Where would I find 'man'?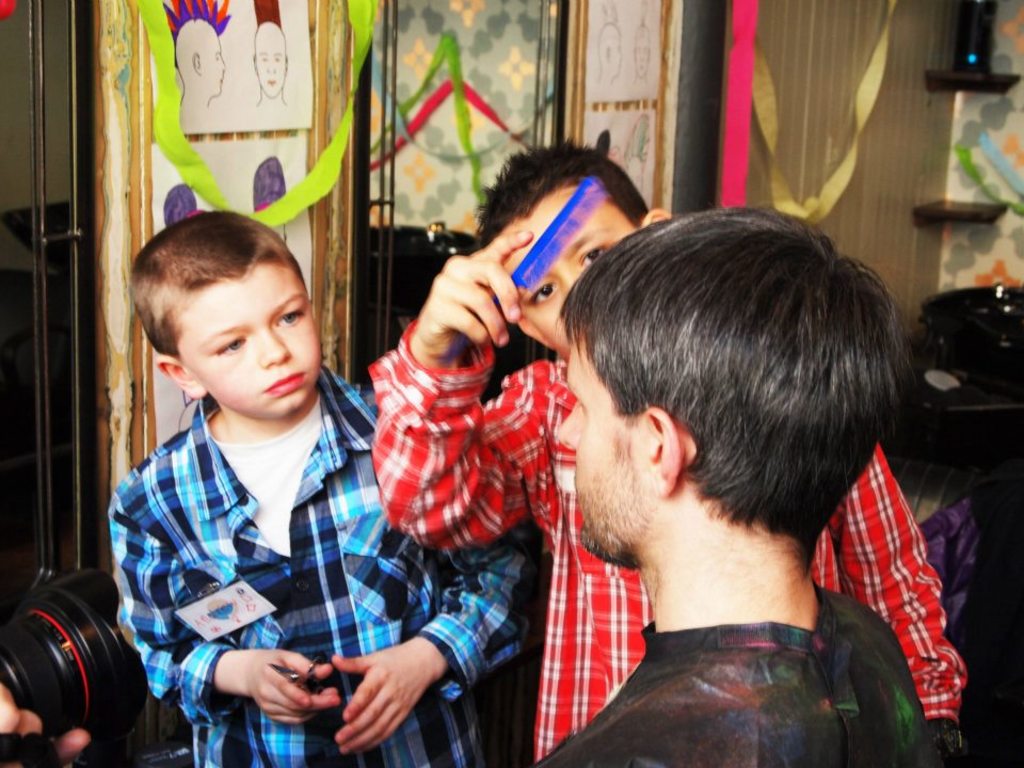
At left=534, top=207, right=938, bottom=767.
